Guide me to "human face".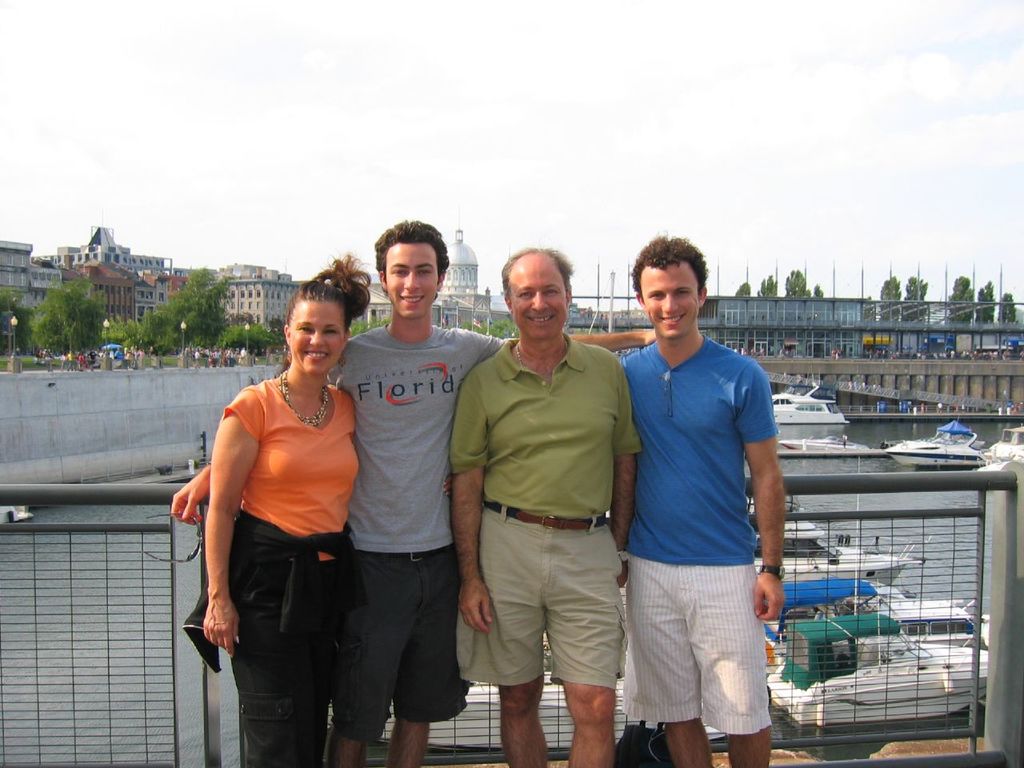
Guidance: box=[386, 242, 441, 320].
